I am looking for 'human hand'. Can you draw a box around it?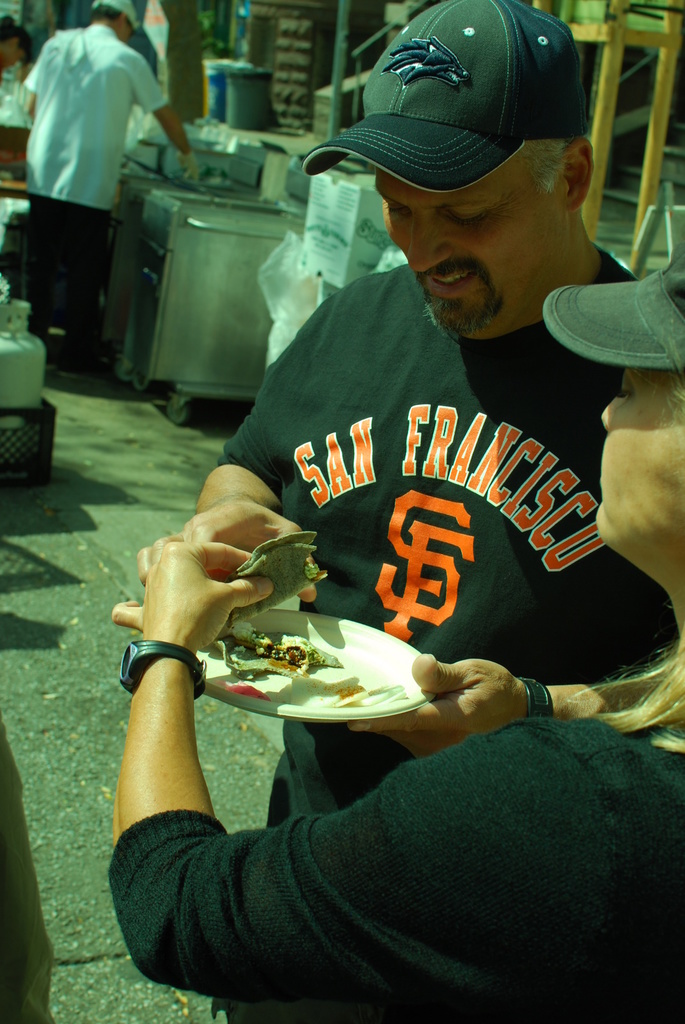
Sure, the bounding box is left=179, top=153, right=201, bottom=185.
